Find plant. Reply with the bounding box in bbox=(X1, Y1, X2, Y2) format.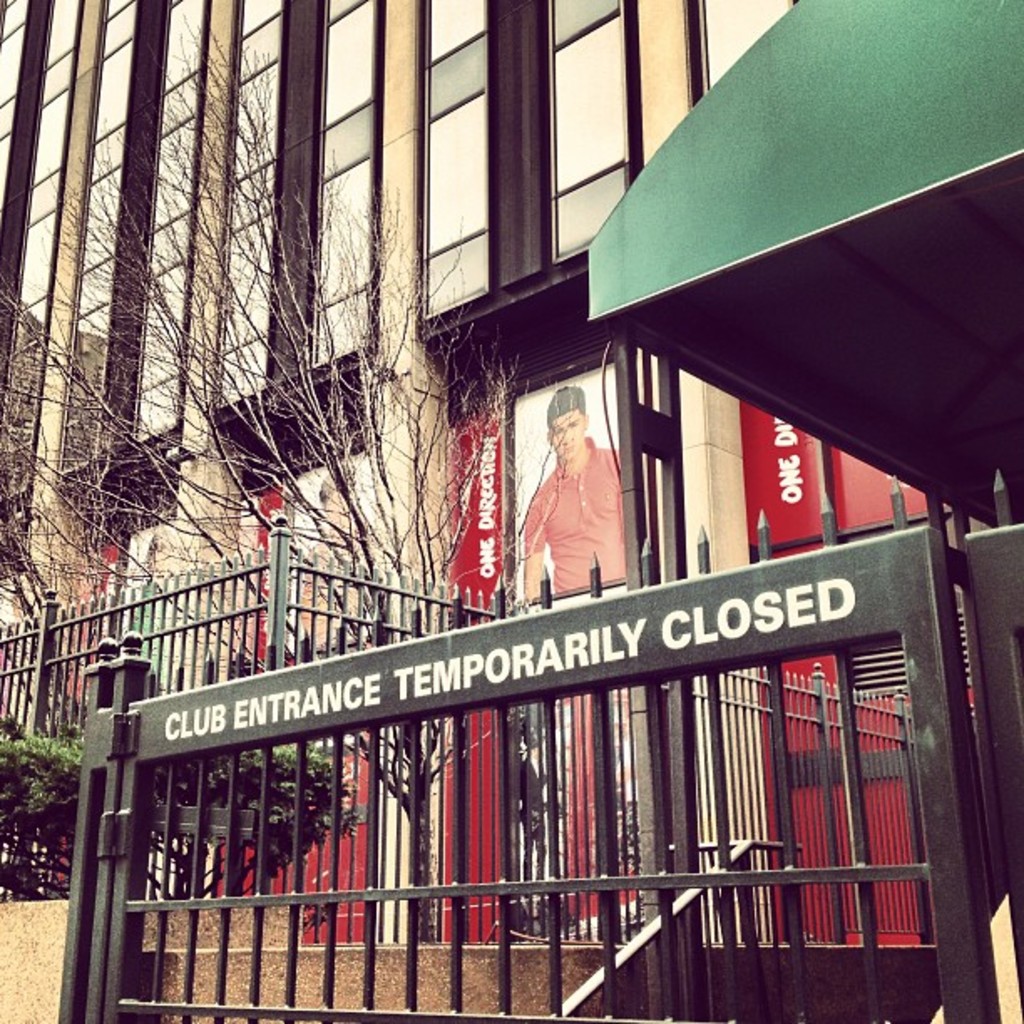
bbox=(0, 708, 70, 893).
